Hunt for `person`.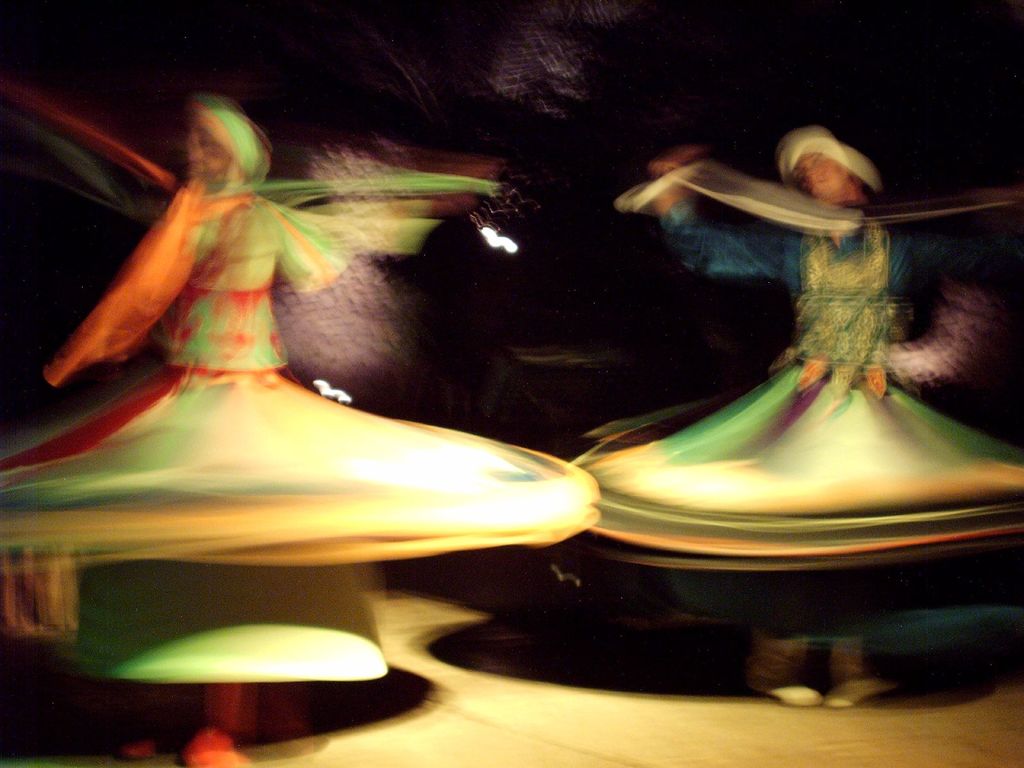
Hunted down at box(575, 124, 1023, 714).
